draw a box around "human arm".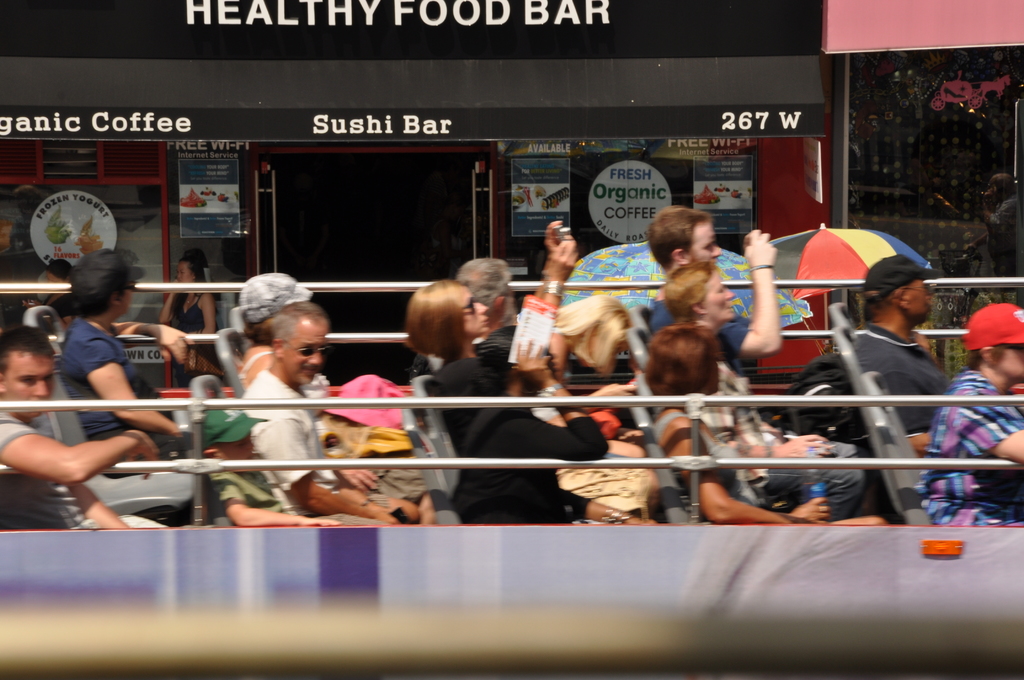
box(725, 228, 787, 360).
